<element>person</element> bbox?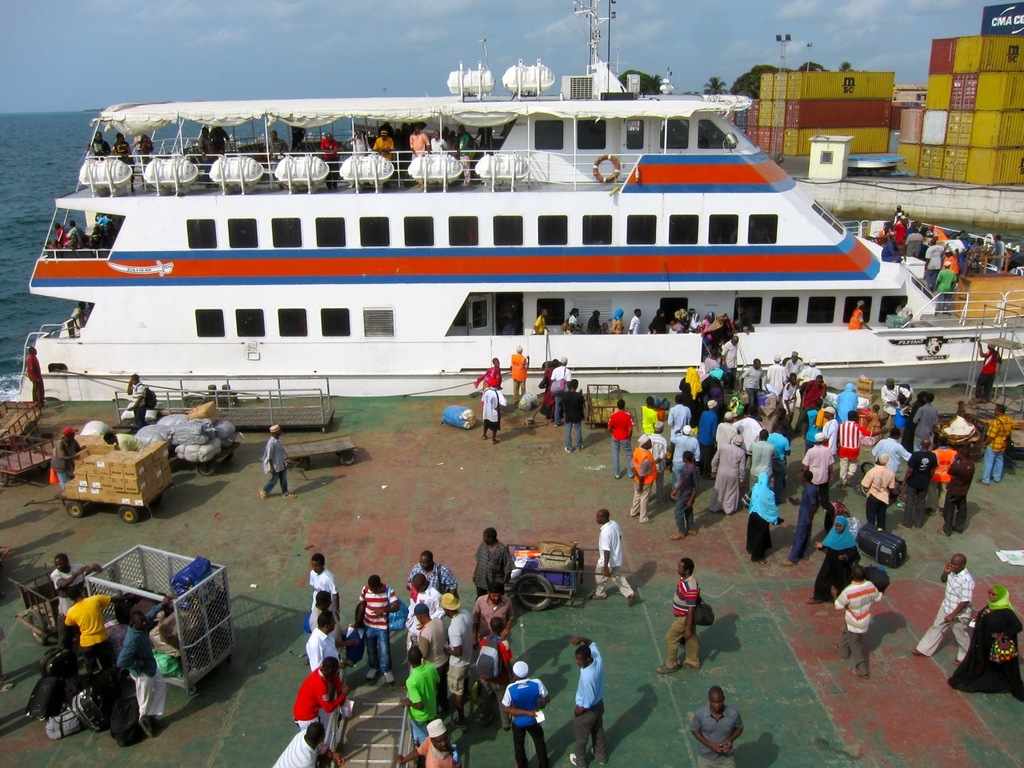
768, 427, 804, 475
